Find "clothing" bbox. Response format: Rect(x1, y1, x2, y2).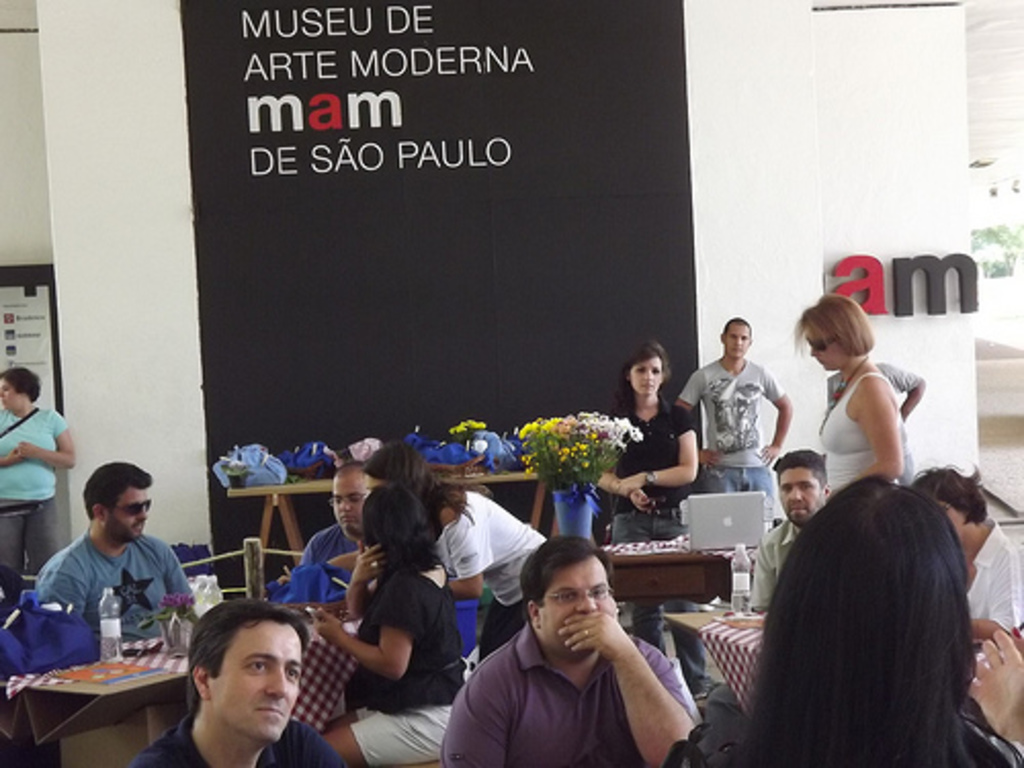
Rect(438, 614, 705, 766).
